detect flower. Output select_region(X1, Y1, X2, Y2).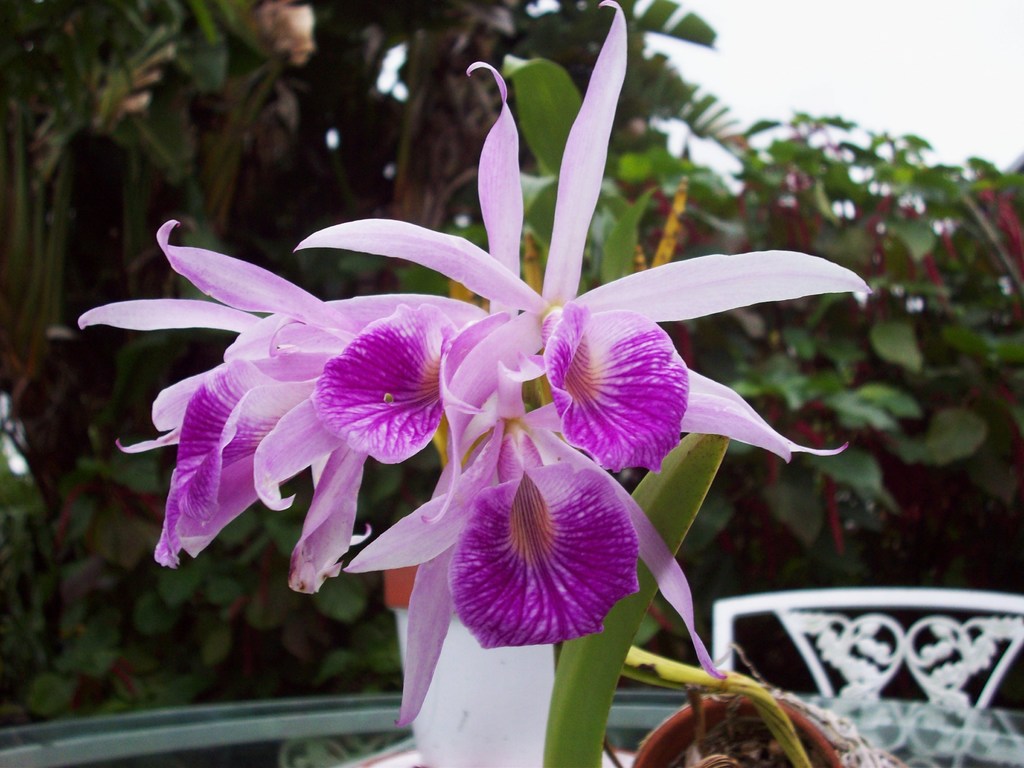
select_region(429, 447, 646, 639).
